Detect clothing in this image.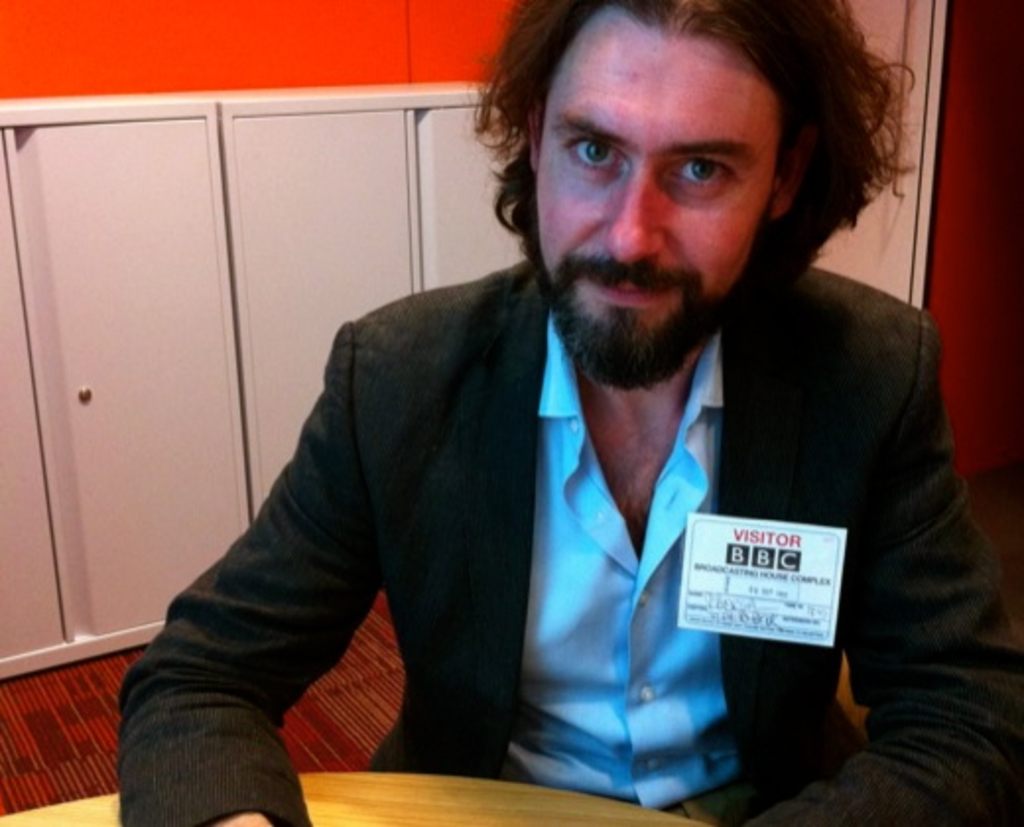
Detection: <region>165, 205, 935, 803</region>.
